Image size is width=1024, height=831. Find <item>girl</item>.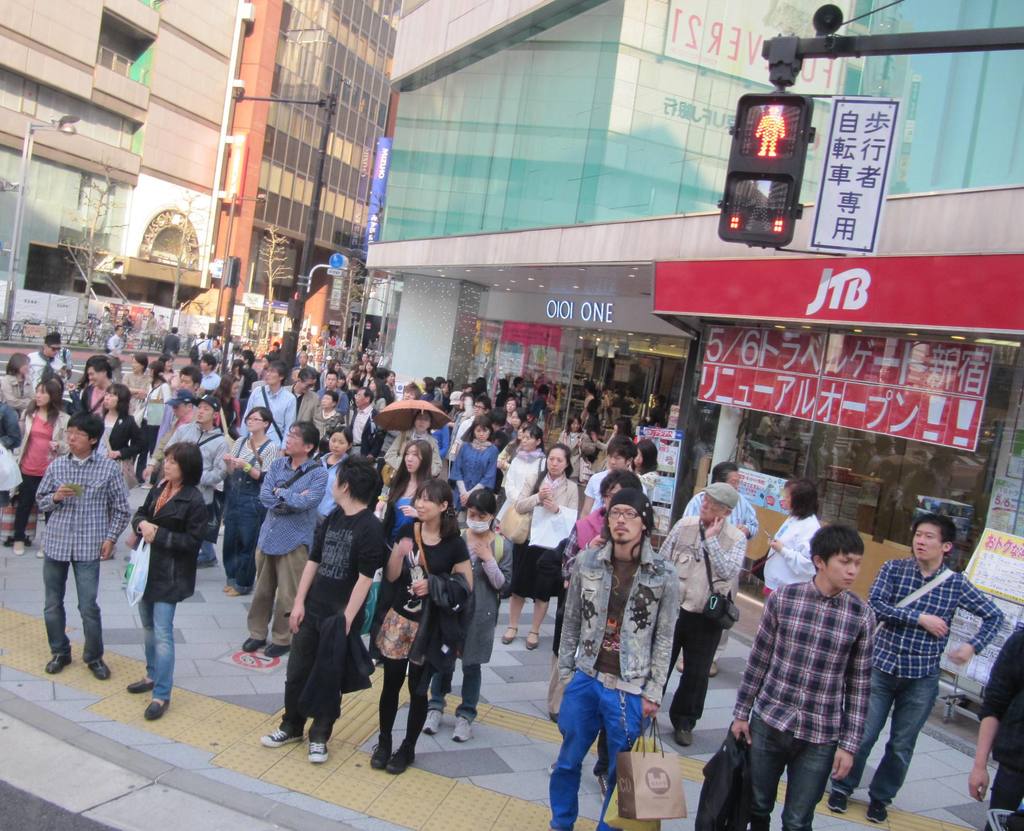
bbox(96, 381, 142, 503).
